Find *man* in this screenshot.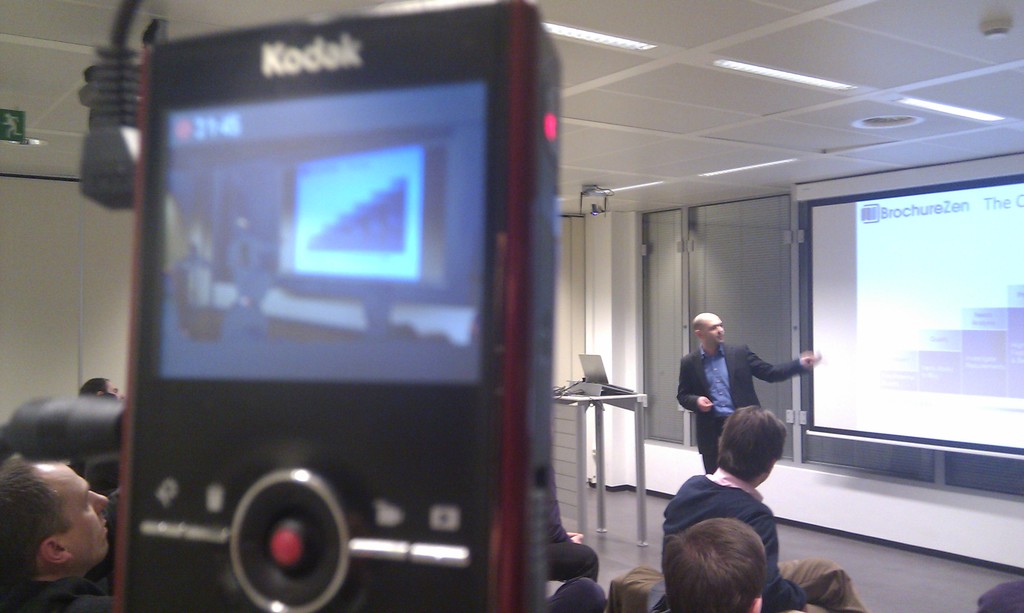
The bounding box for *man* is bbox(660, 409, 871, 612).
